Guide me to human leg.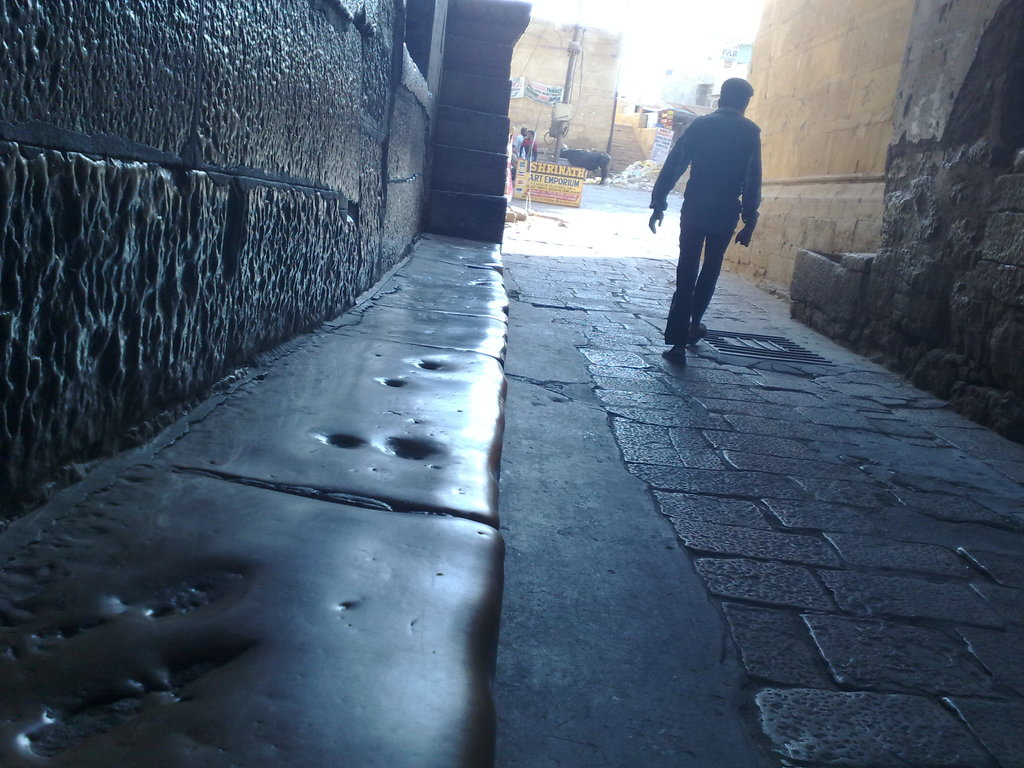
Guidance: bbox=[664, 233, 698, 365].
